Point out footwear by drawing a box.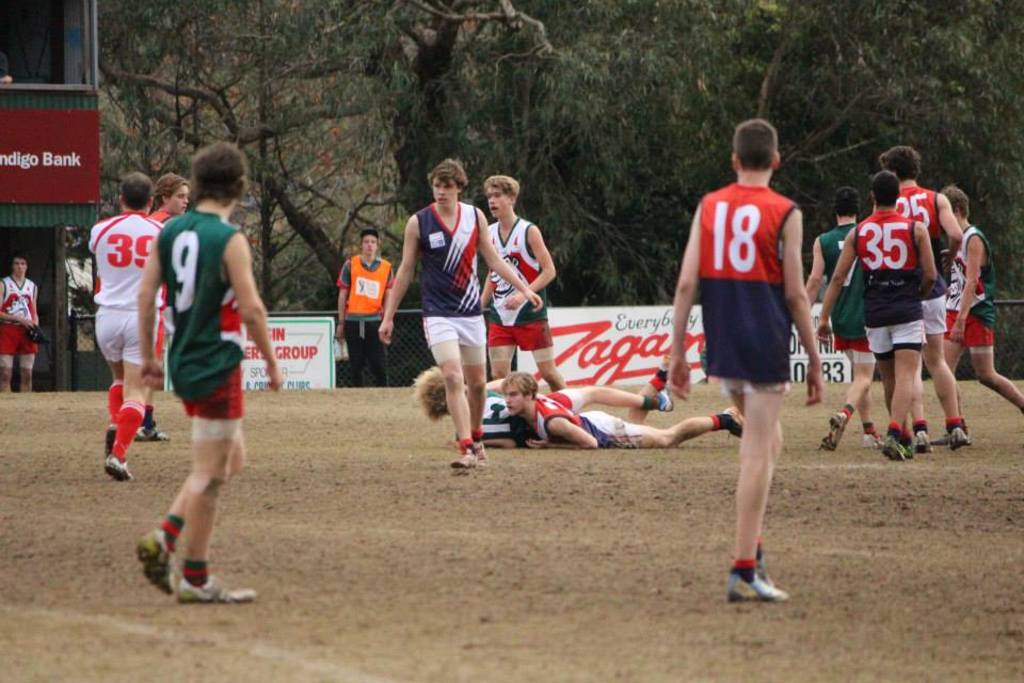
bbox(861, 433, 885, 450).
